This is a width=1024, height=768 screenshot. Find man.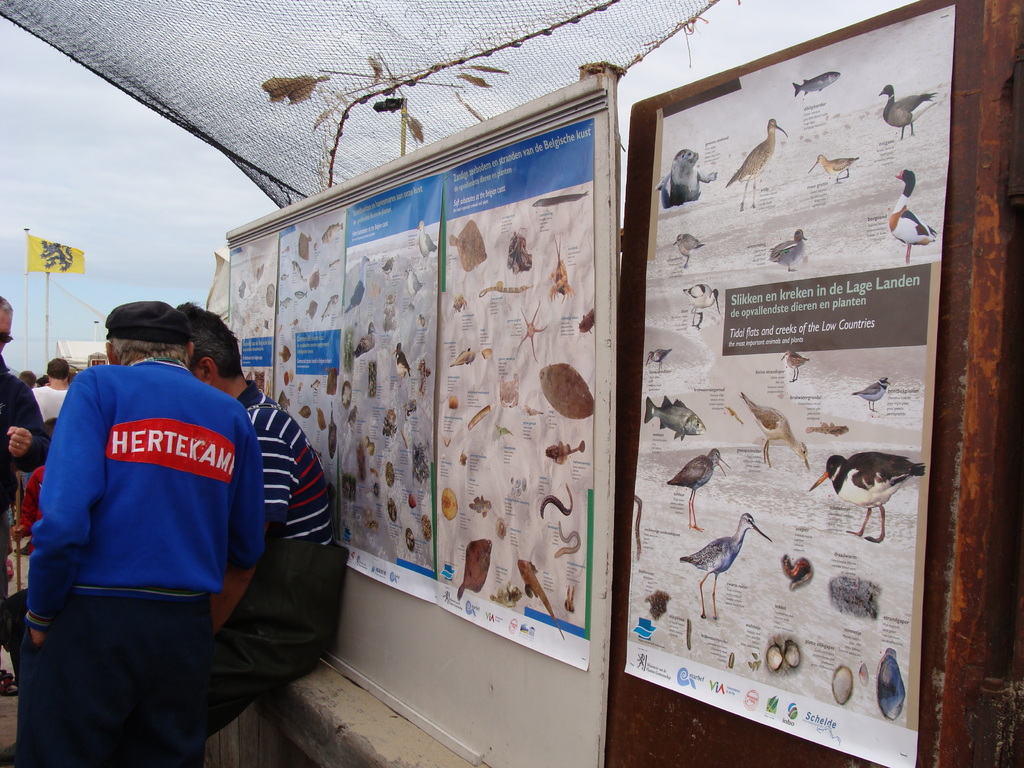
Bounding box: [0, 294, 55, 598].
